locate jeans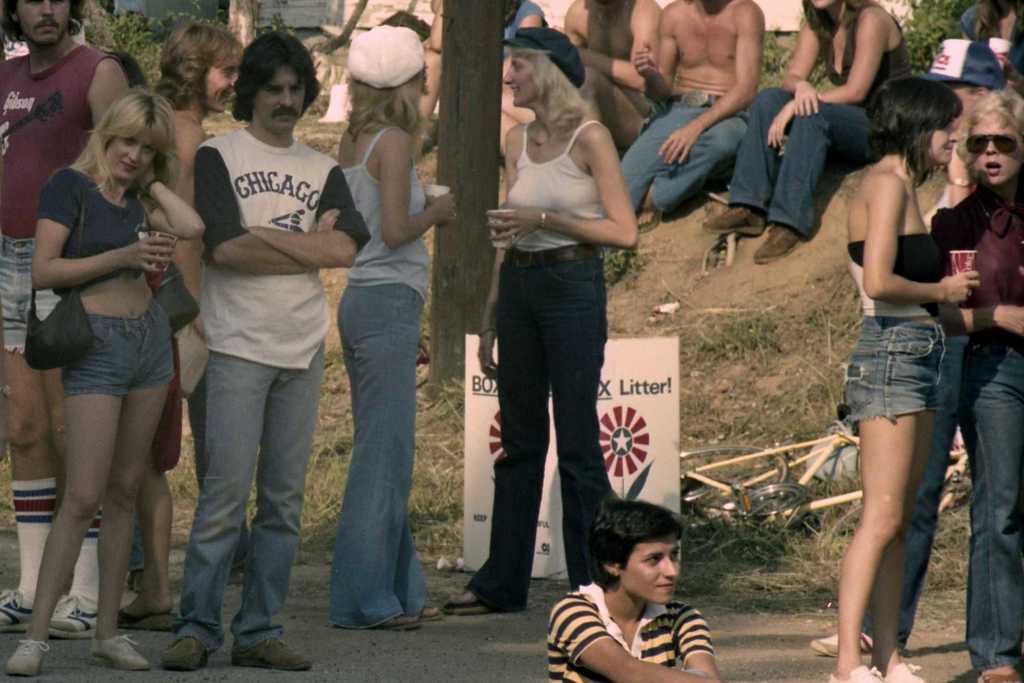
174,348,324,650
